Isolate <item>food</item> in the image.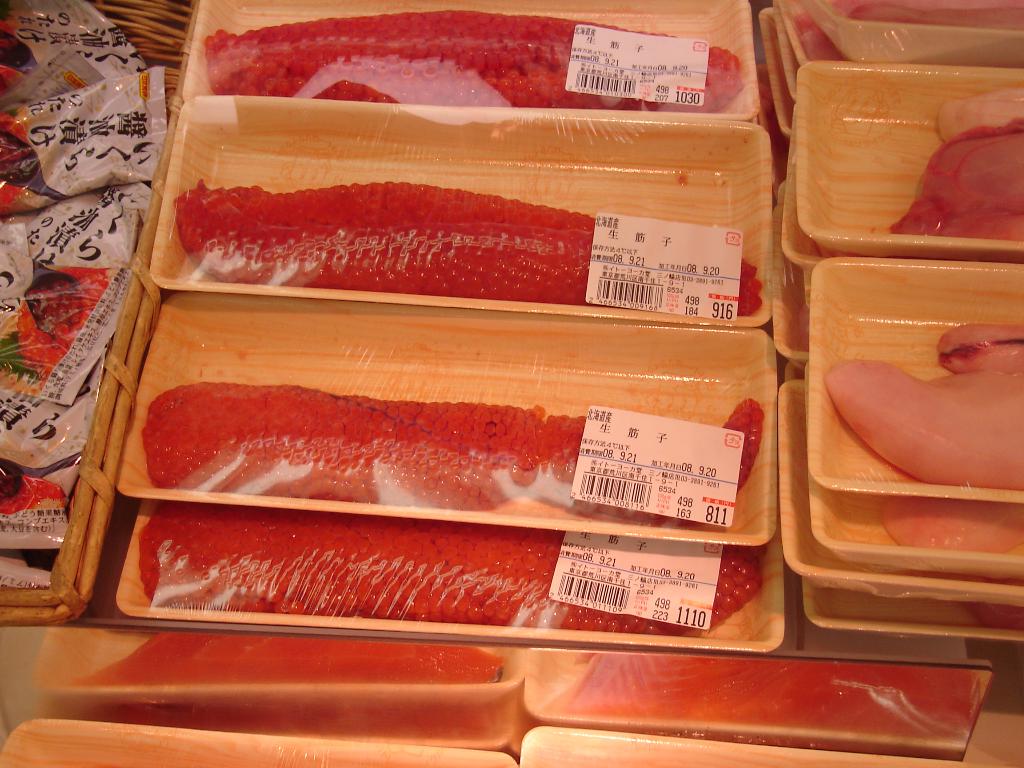
Isolated region: {"x1": 175, "y1": 167, "x2": 776, "y2": 314}.
